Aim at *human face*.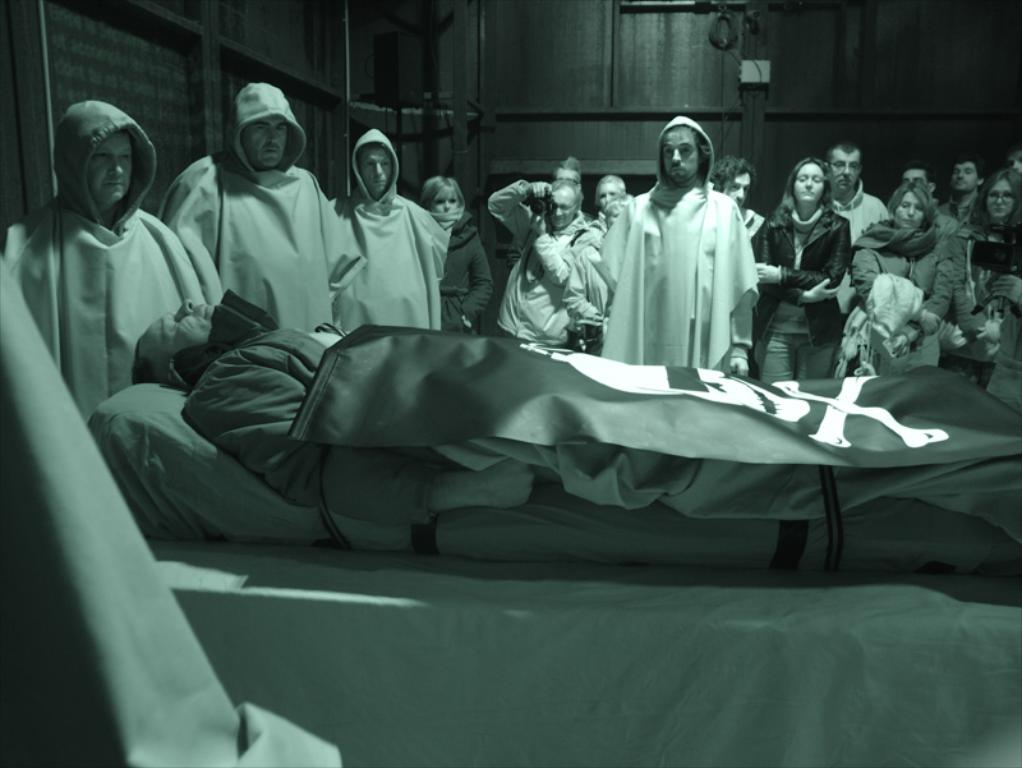
Aimed at [599,180,618,206].
